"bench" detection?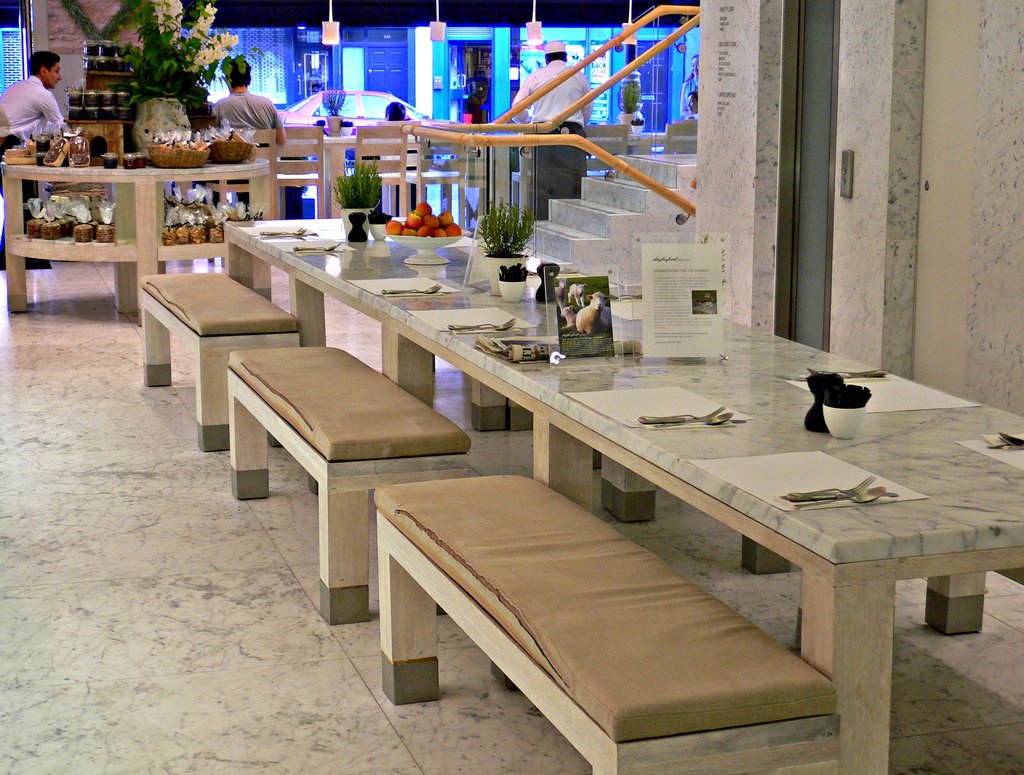
{"x1": 212, "y1": 179, "x2": 518, "y2": 394}
